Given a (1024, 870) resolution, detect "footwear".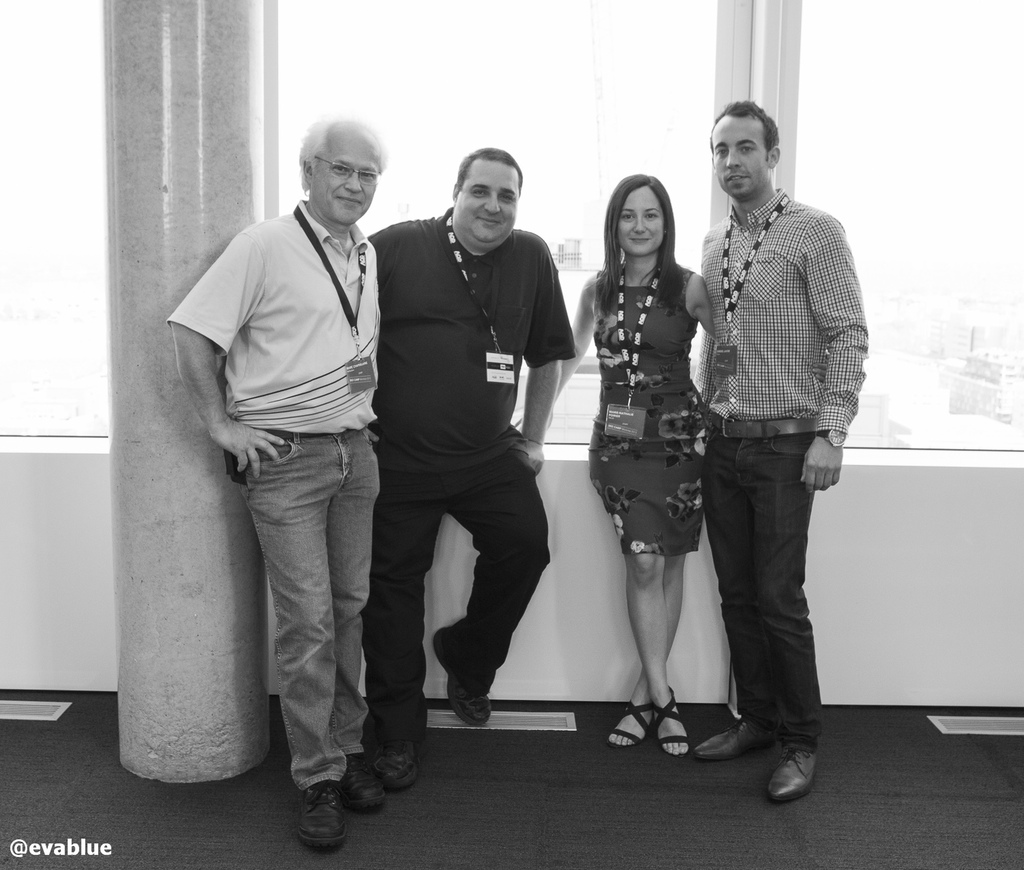
left=765, top=744, right=821, bottom=806.
